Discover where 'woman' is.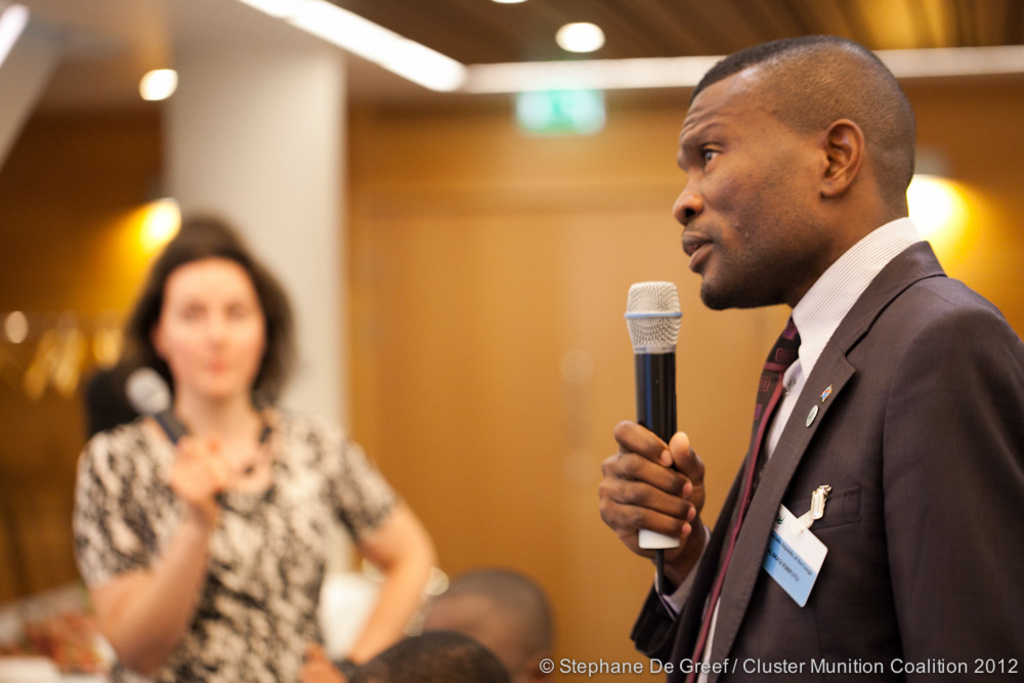
Discovered at detection(34, 228, 418, 677).
